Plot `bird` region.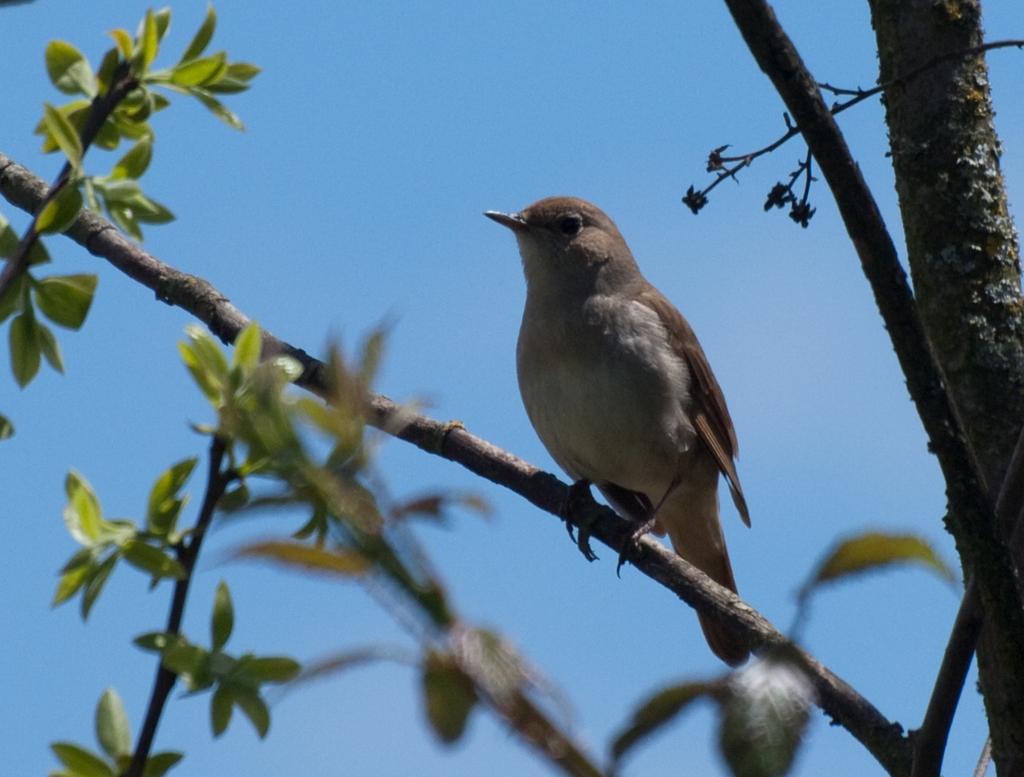
Plotted at left=451, top=188, right=765, bottom=633.
